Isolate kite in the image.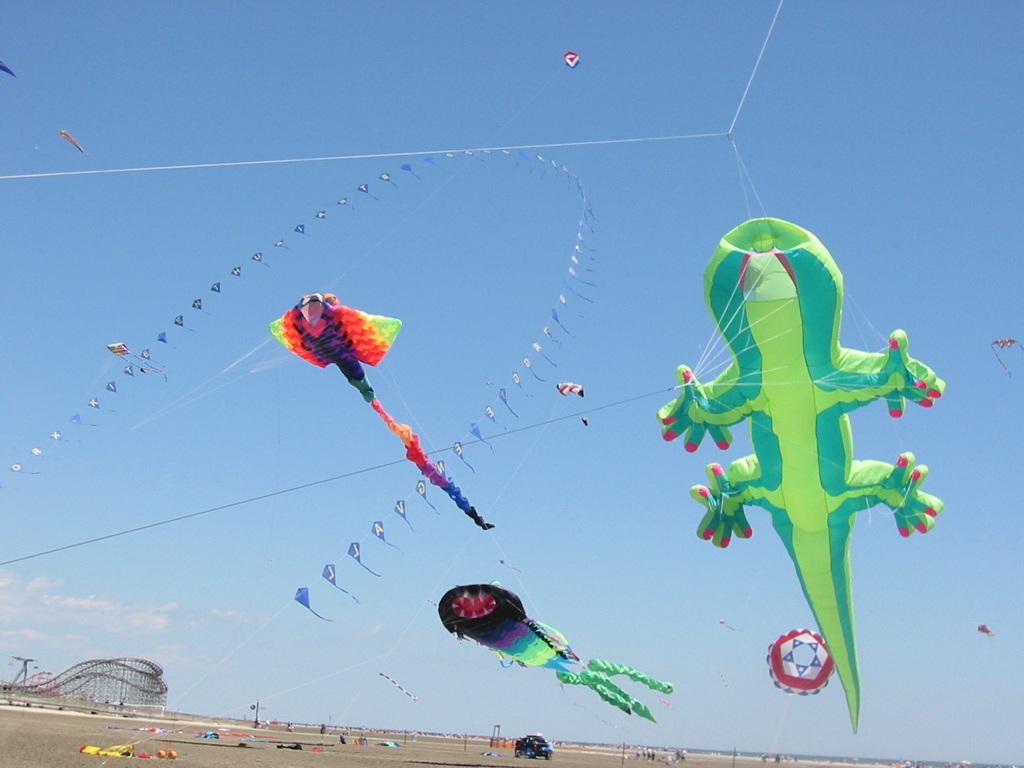
Isolated region: <box>337,195,354,210</box>.
